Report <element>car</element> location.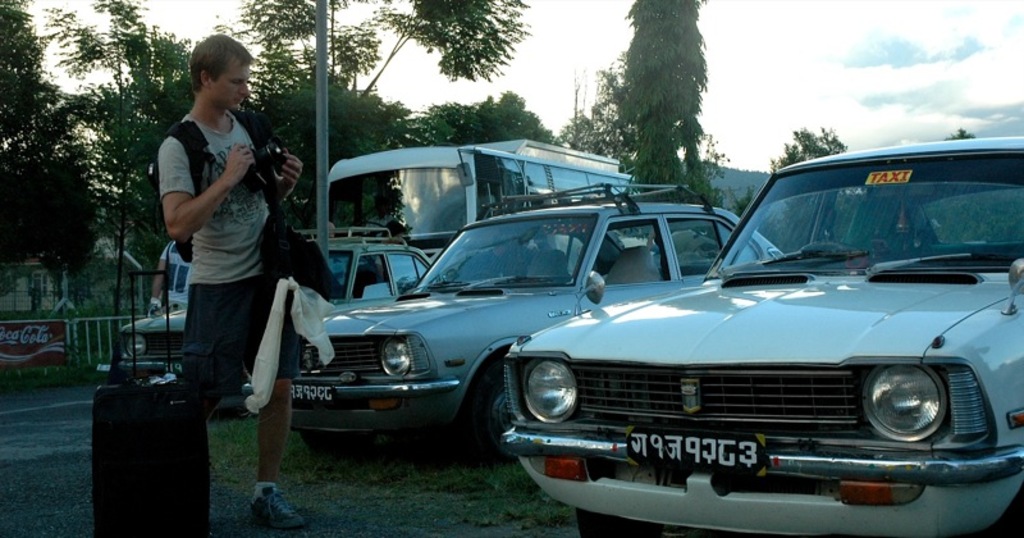
Report: 282/182/790/462.
